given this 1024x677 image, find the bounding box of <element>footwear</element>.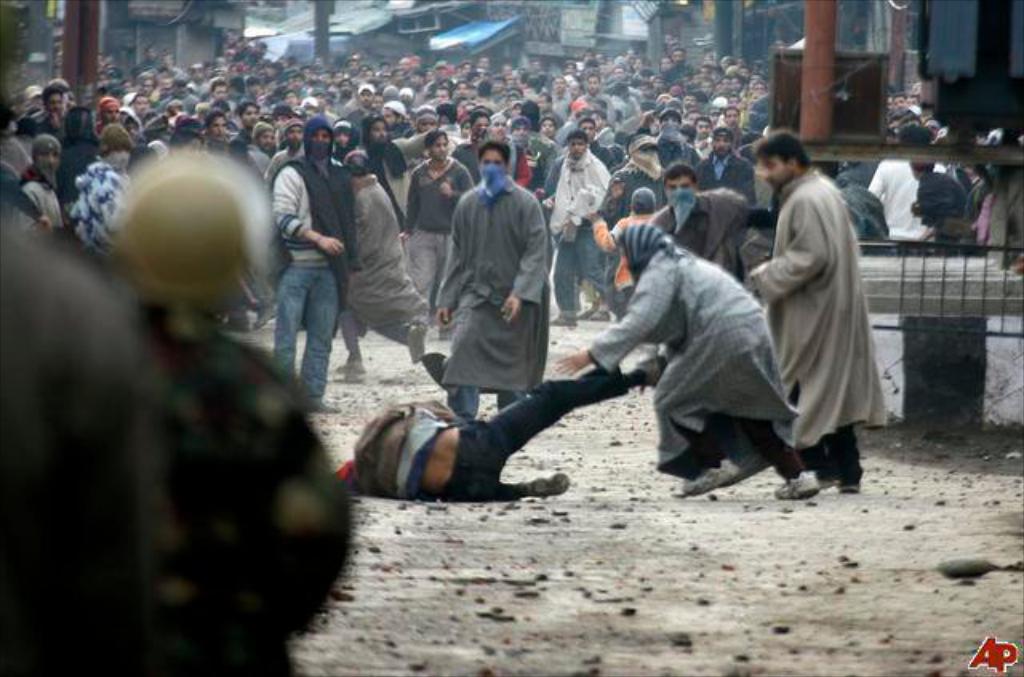
left=531, top=472, right=571, bottom=498.
